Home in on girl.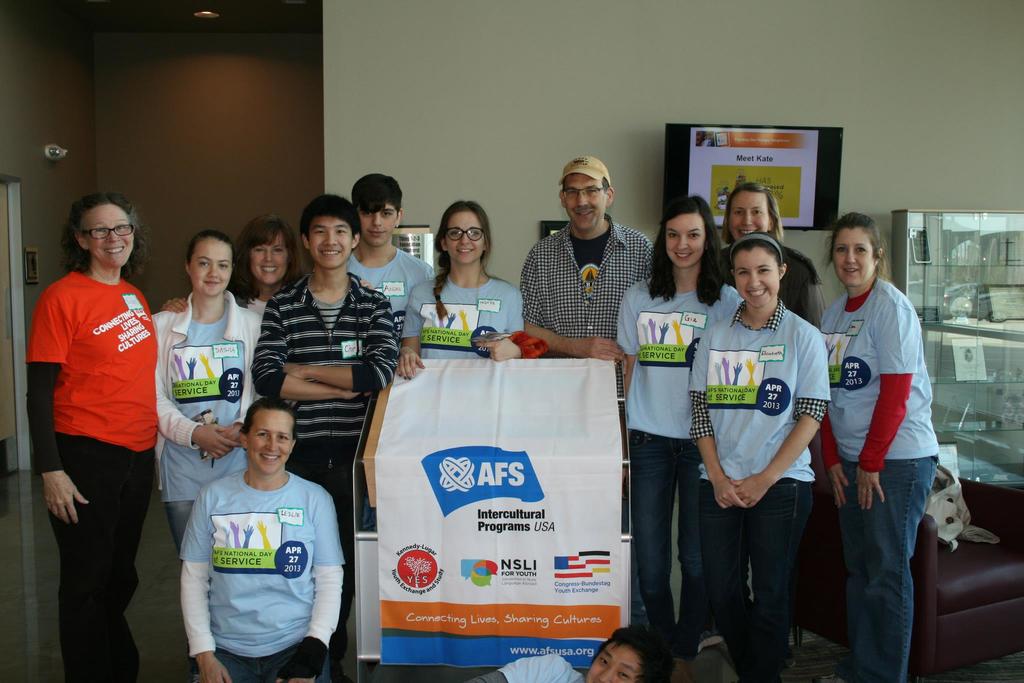
Homed in at BBox(714, 182, 819, 325).
